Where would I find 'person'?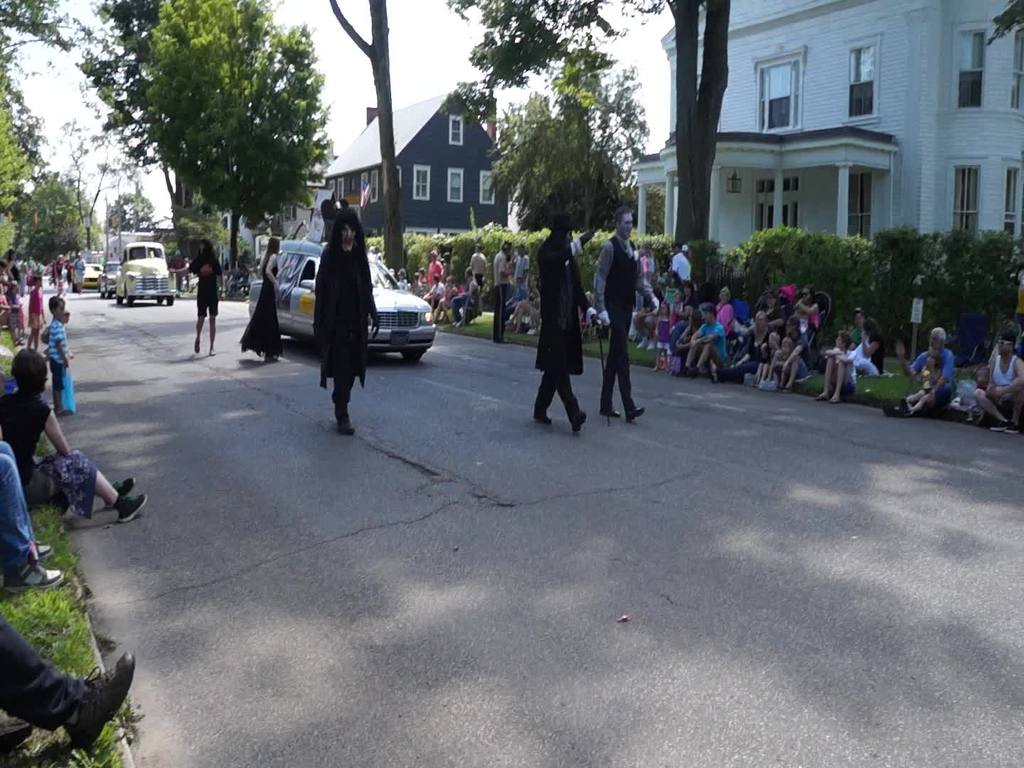
At 316:208:385:434.
